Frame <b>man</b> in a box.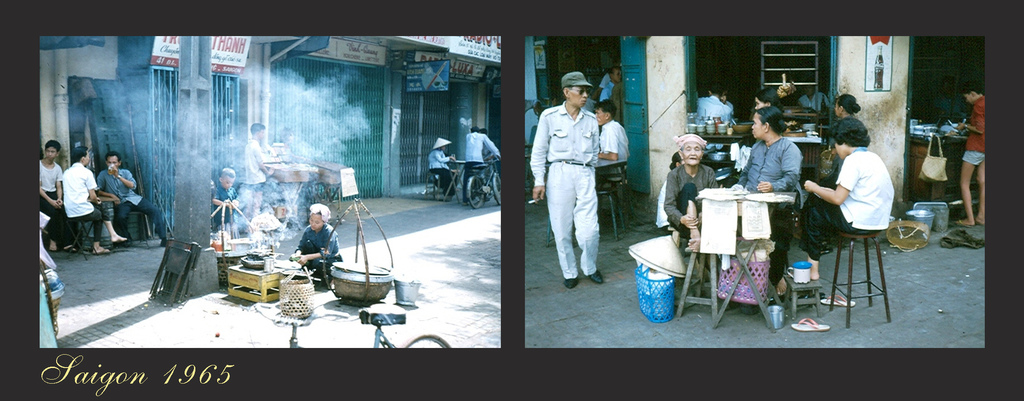
x1=38, y1=138, x2=70, y2=249.
